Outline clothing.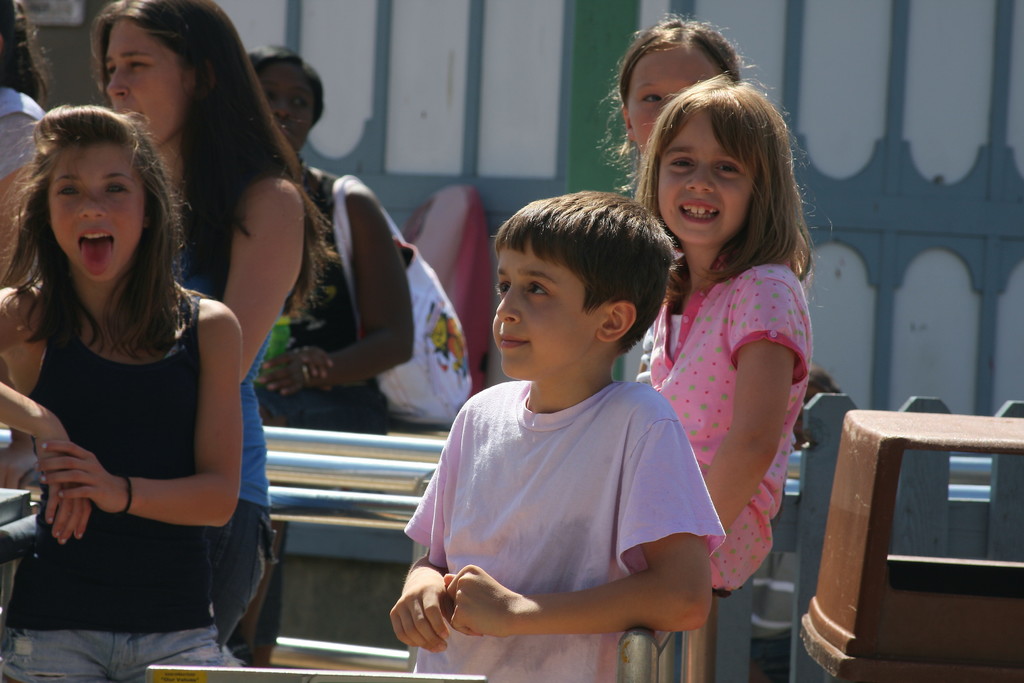
Outline: bbox=(168, 219, 276, 672).
